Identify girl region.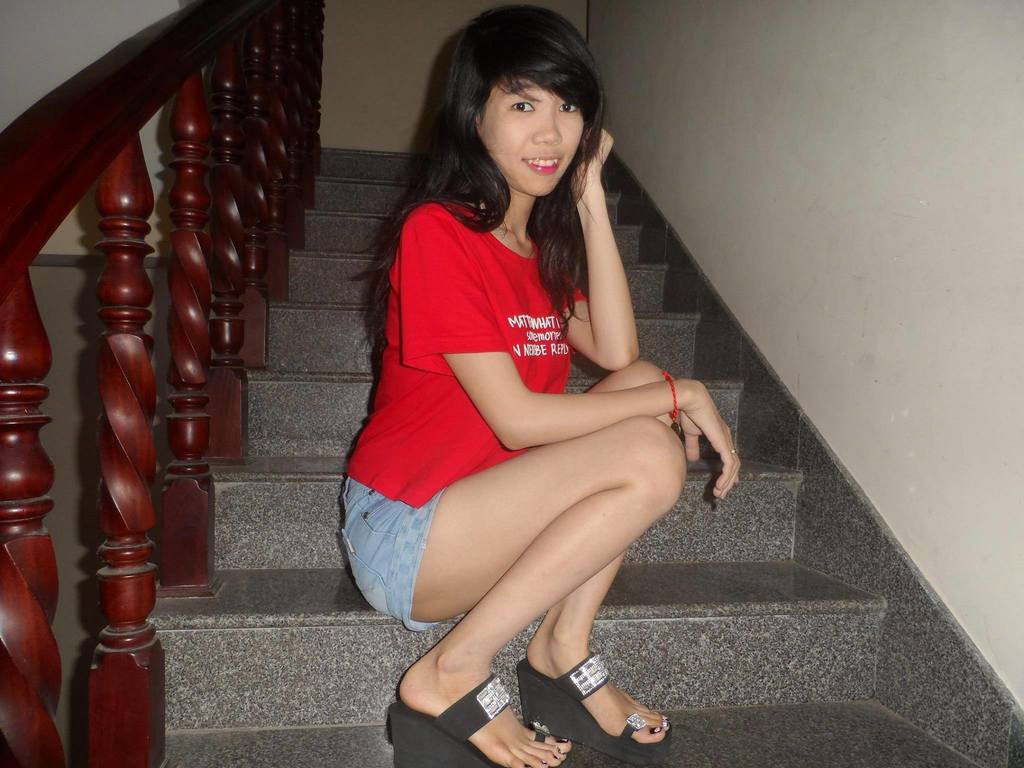
Region: (x1=341, y1=9, x2=744, y2=767).
